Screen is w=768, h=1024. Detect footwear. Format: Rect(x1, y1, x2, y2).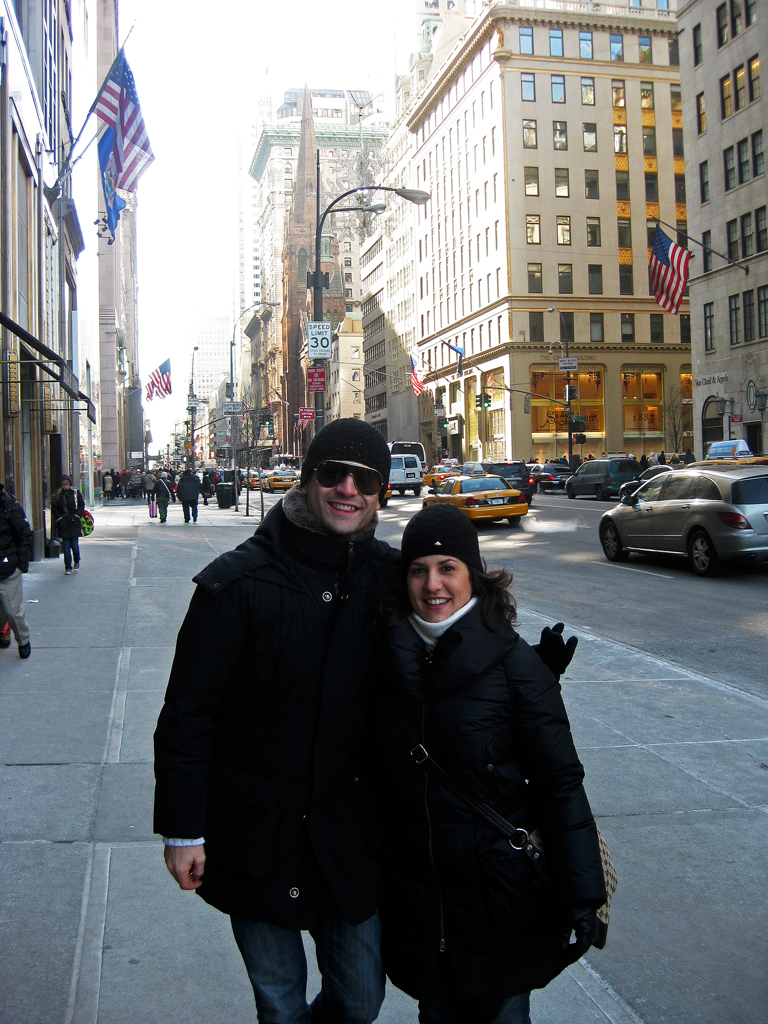
Rect(75, 567, 81, 576).
